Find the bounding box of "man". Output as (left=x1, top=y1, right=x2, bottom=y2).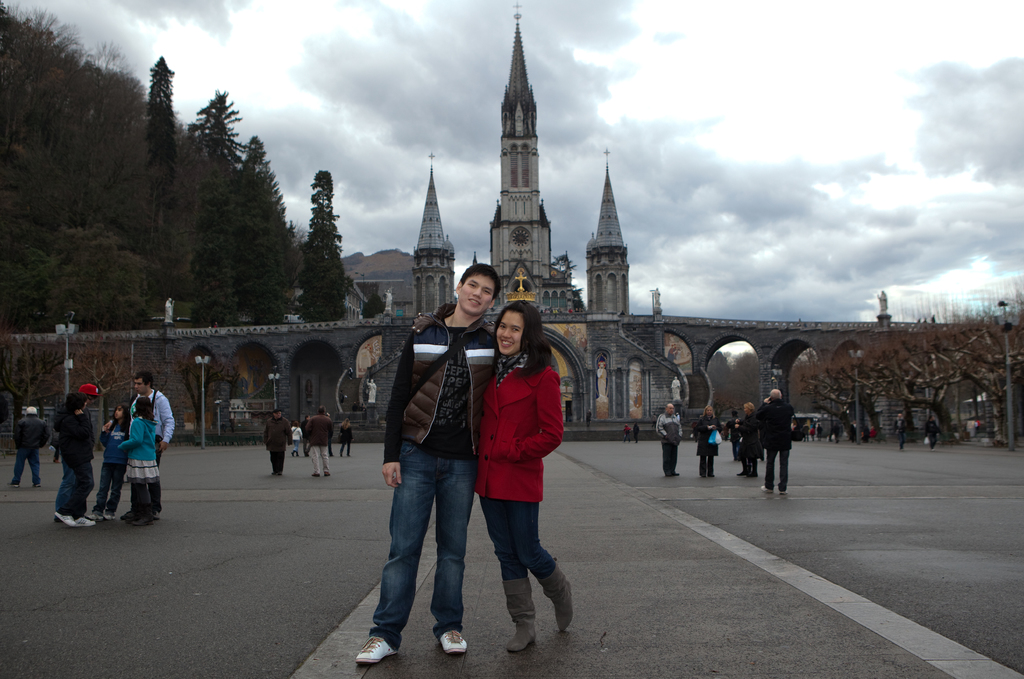
(left=754, top=389, right=794, bottom=494).
